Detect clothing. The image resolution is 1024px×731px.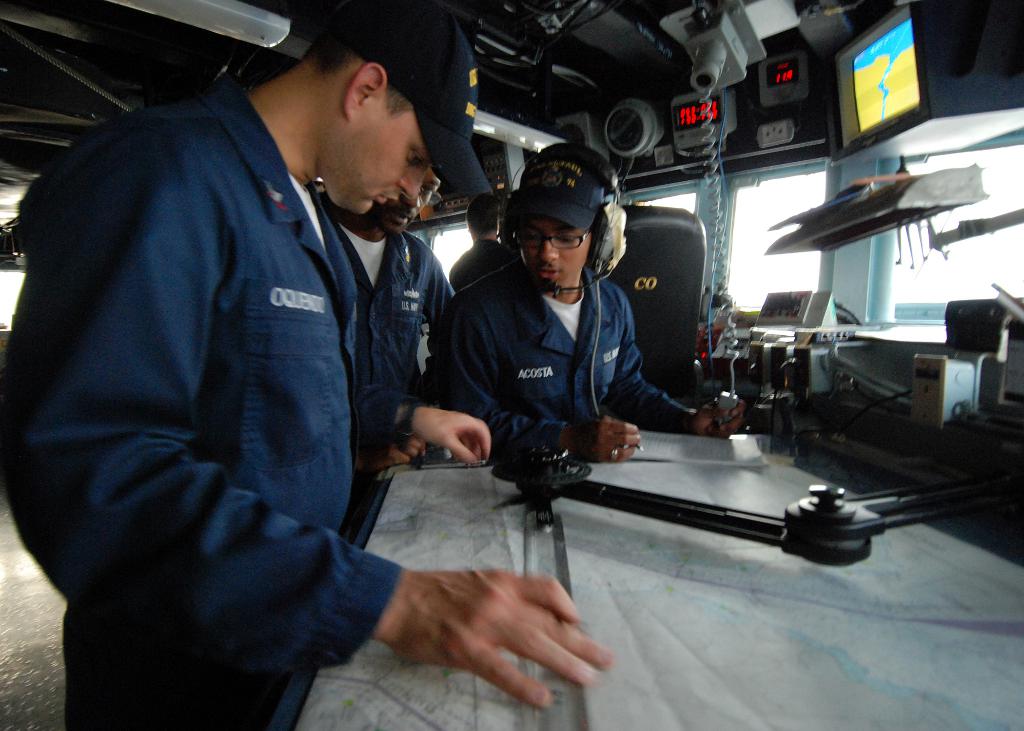
bbox(447, 236, 511, 303).
